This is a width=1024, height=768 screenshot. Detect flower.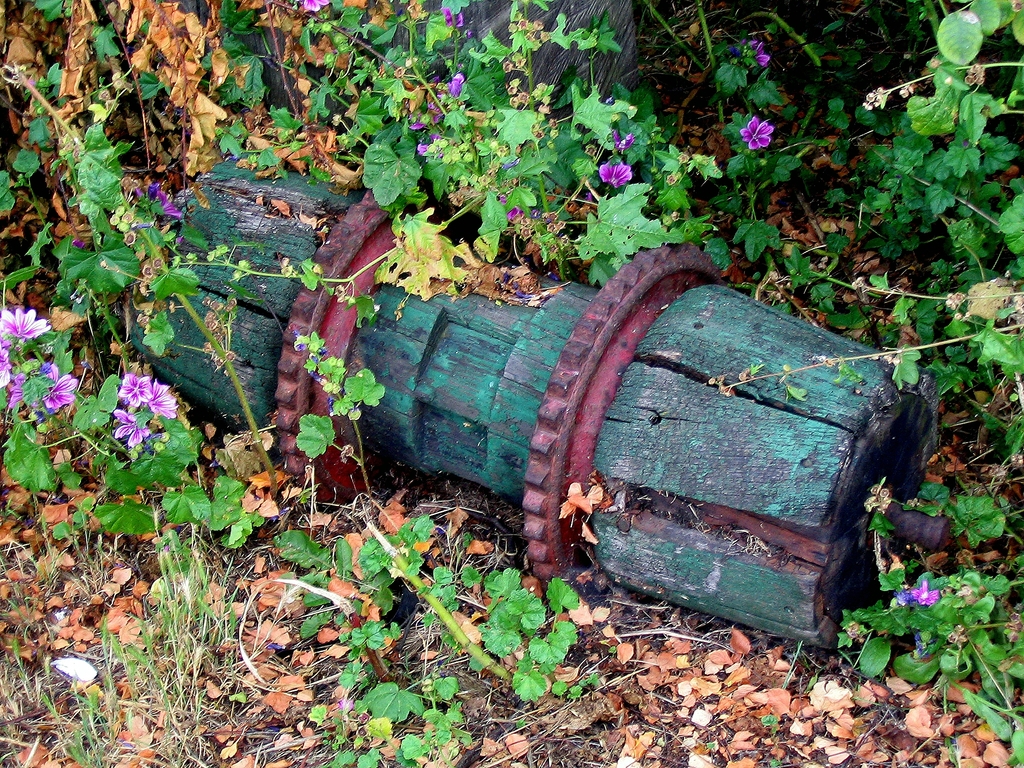
rect(40, 359, 71, 415).
